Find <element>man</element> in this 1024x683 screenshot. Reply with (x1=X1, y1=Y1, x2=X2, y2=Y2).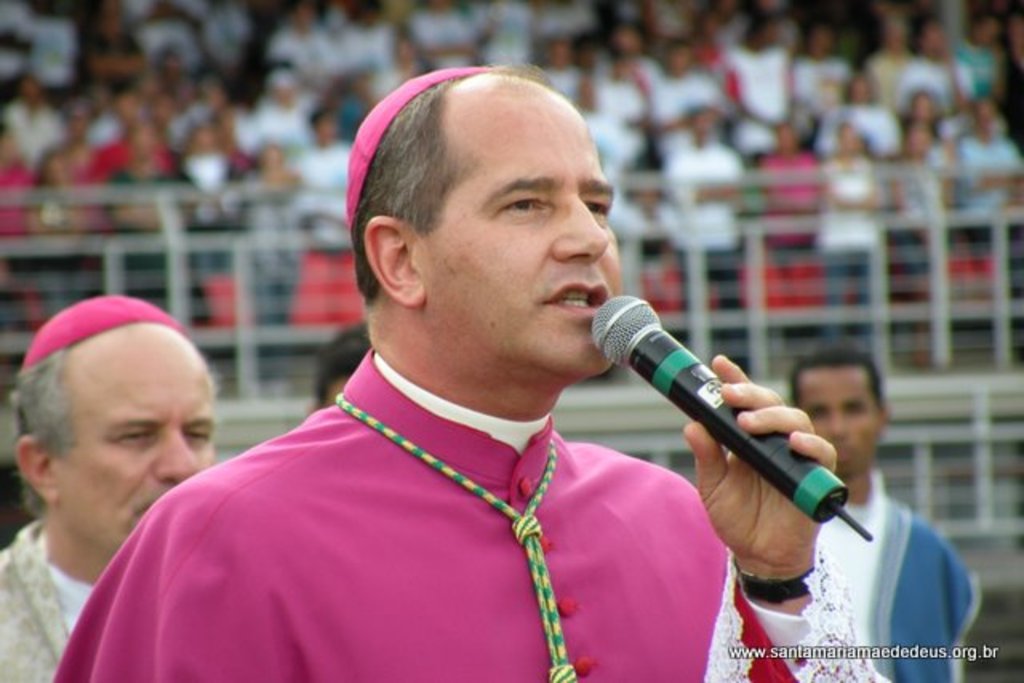
(x1=0, y1=293, x2=229, y2=681).
